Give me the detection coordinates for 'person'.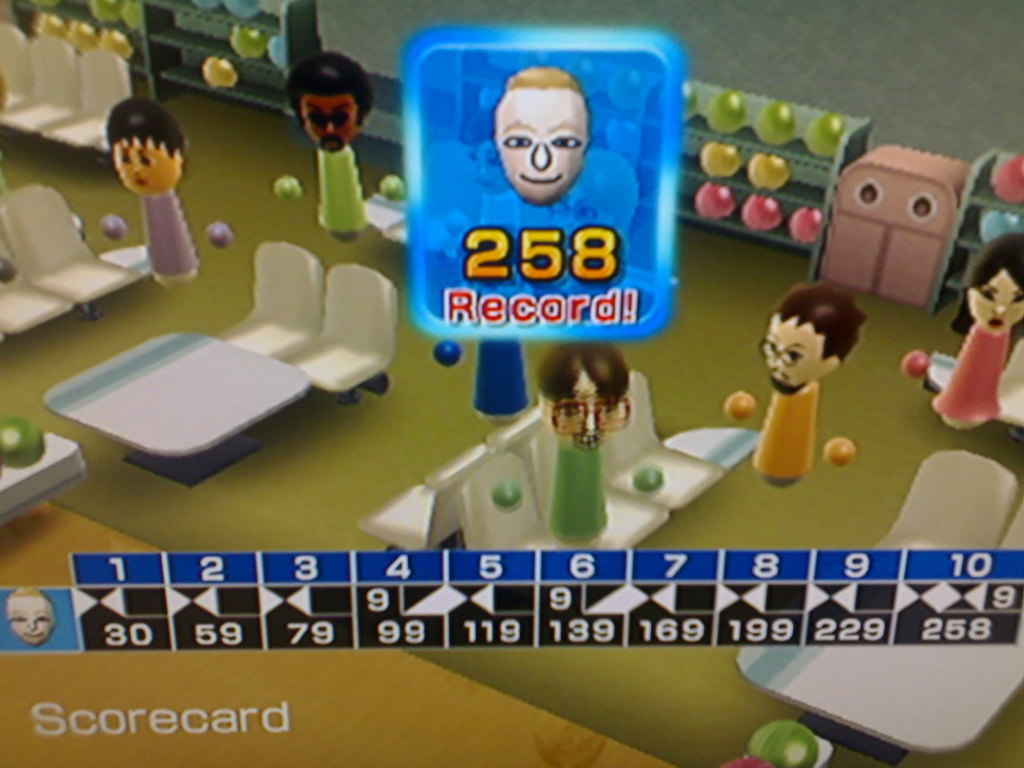
bbox=[283, 47, 376, 244].
